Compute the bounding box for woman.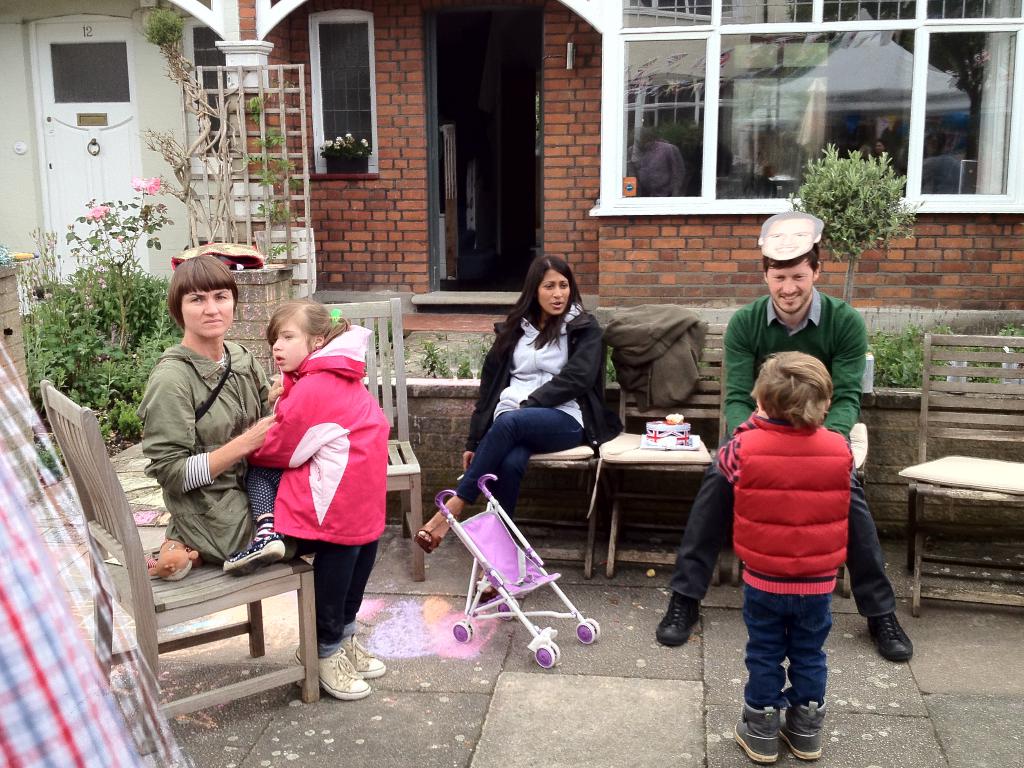
(left=136, top=257, right=386, bottom=698).
